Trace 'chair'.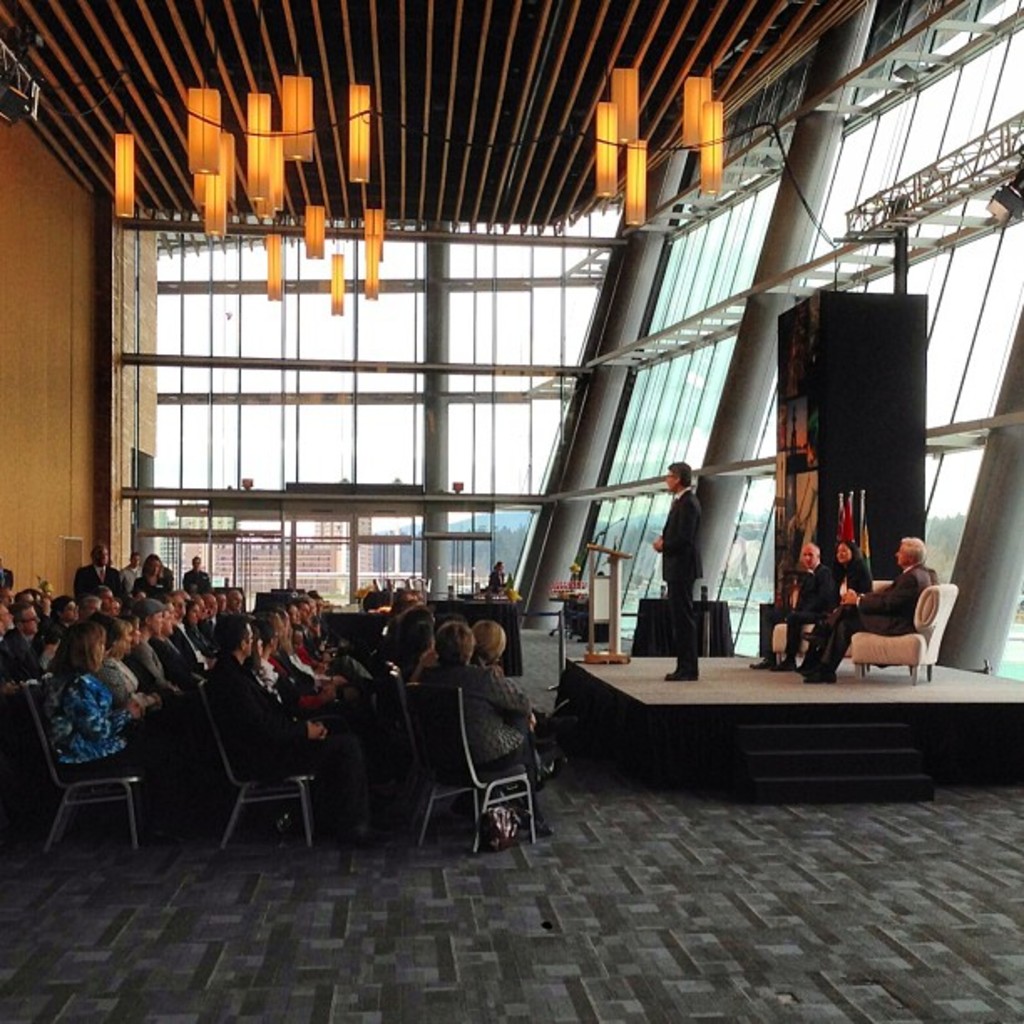
Traced to x1=775, y1=579, x2=880, y2=674.
